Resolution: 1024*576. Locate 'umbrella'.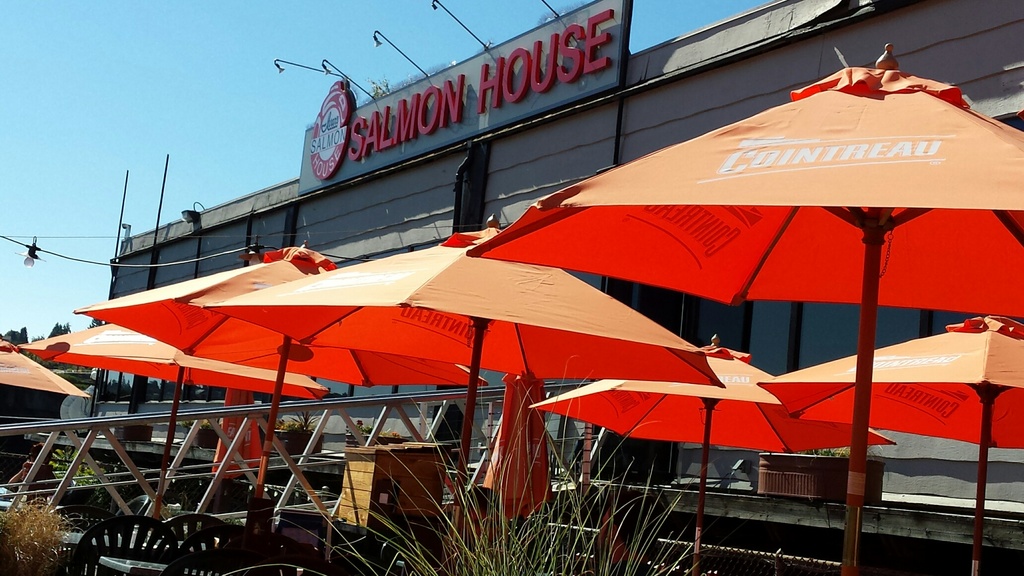
531/334/897/575.
